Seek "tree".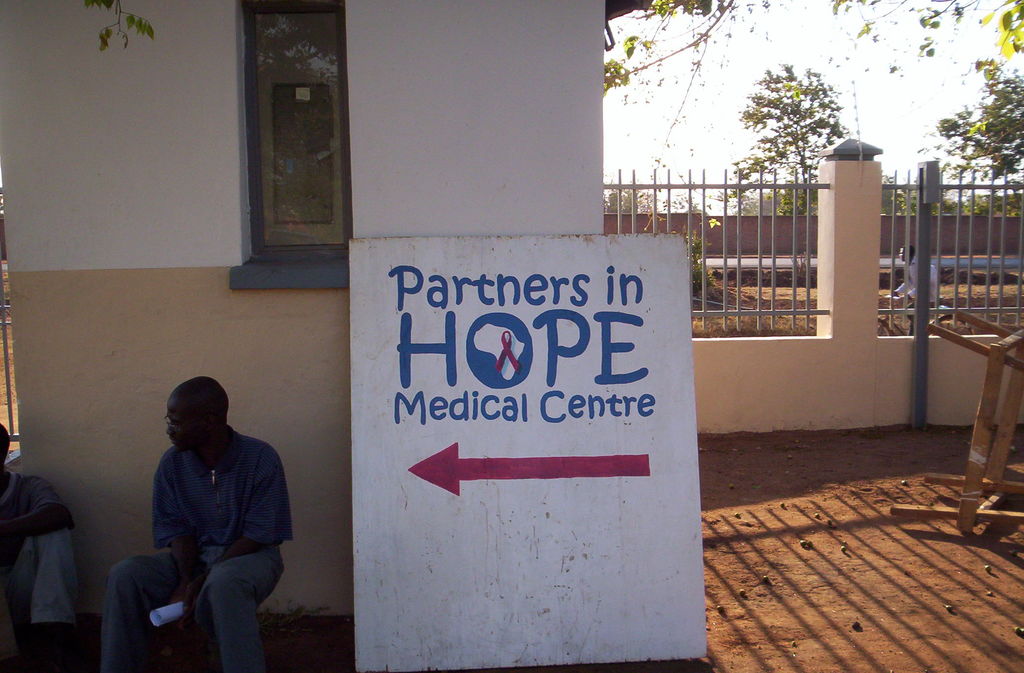
833,0,1014,68.
